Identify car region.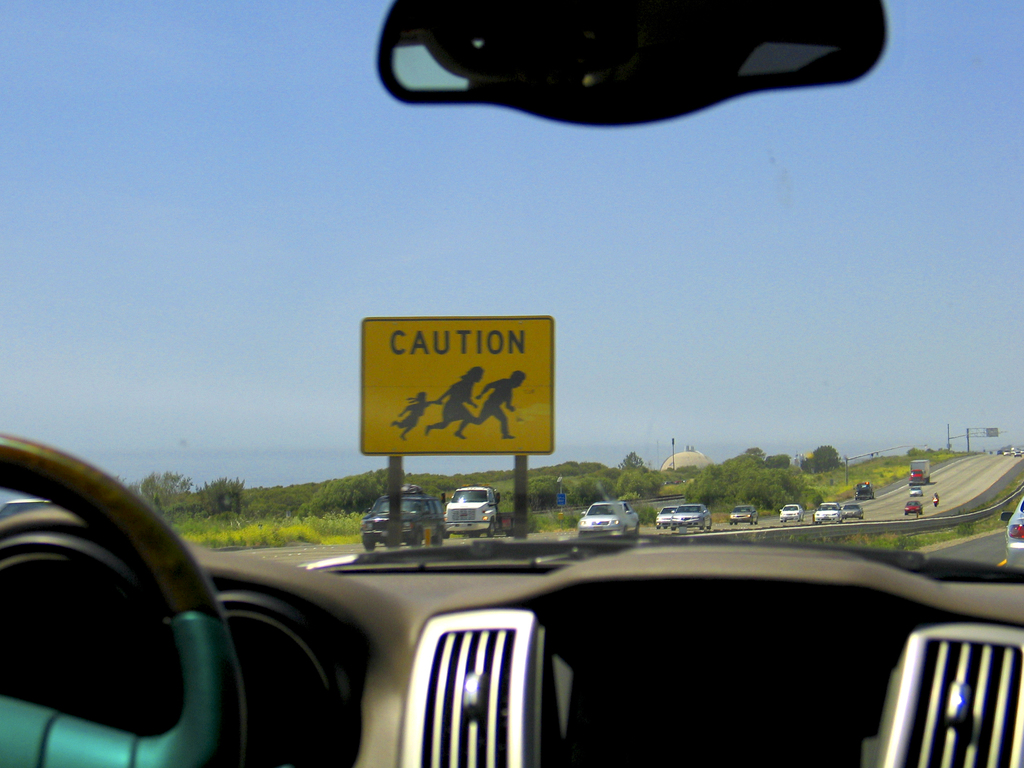
Region: 0:0:1023:767.
